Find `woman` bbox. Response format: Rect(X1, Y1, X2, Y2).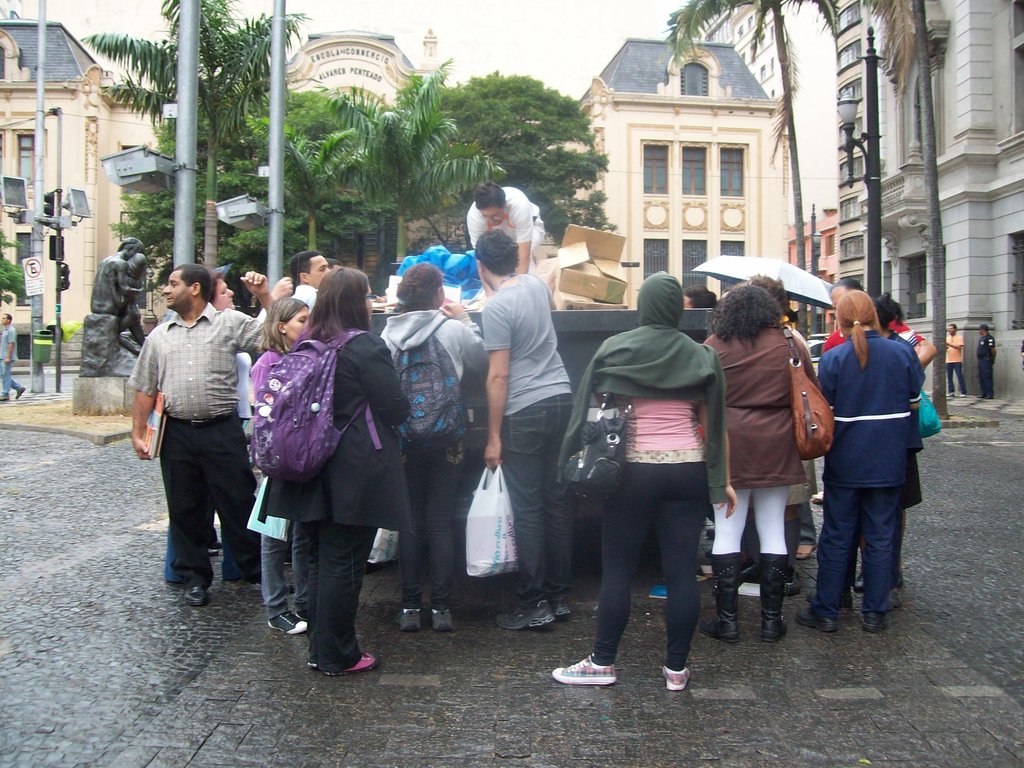
Rect(205, 270, 256, 421).
